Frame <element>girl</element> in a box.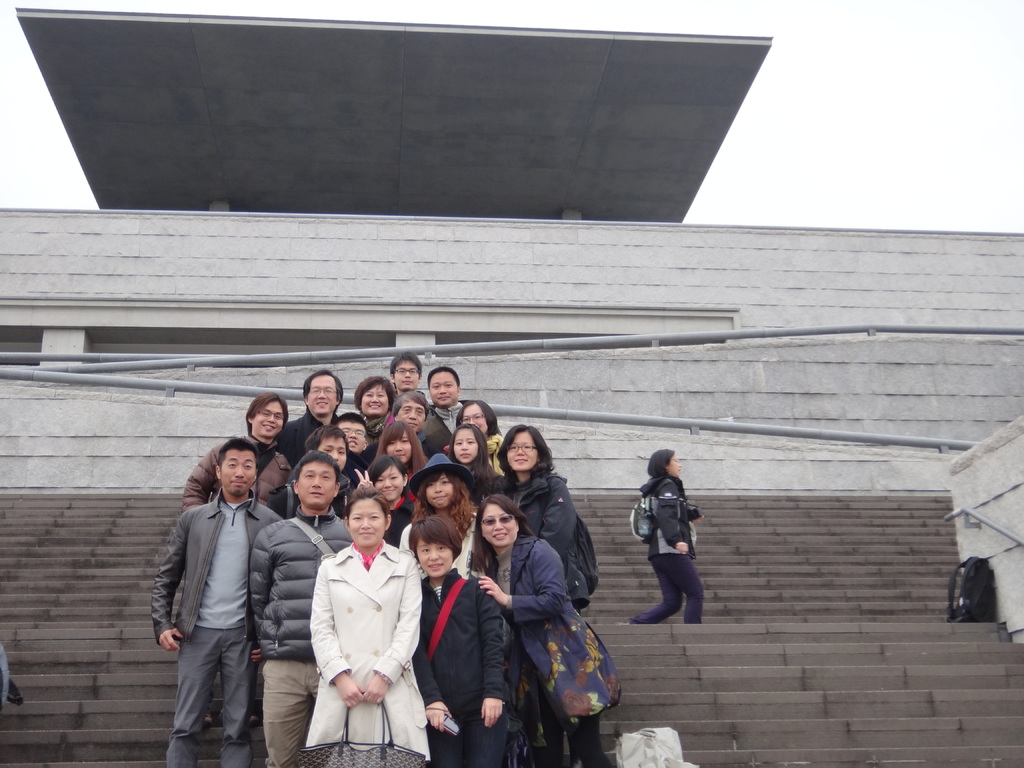
l=477, t=497, r=602, b=767.
